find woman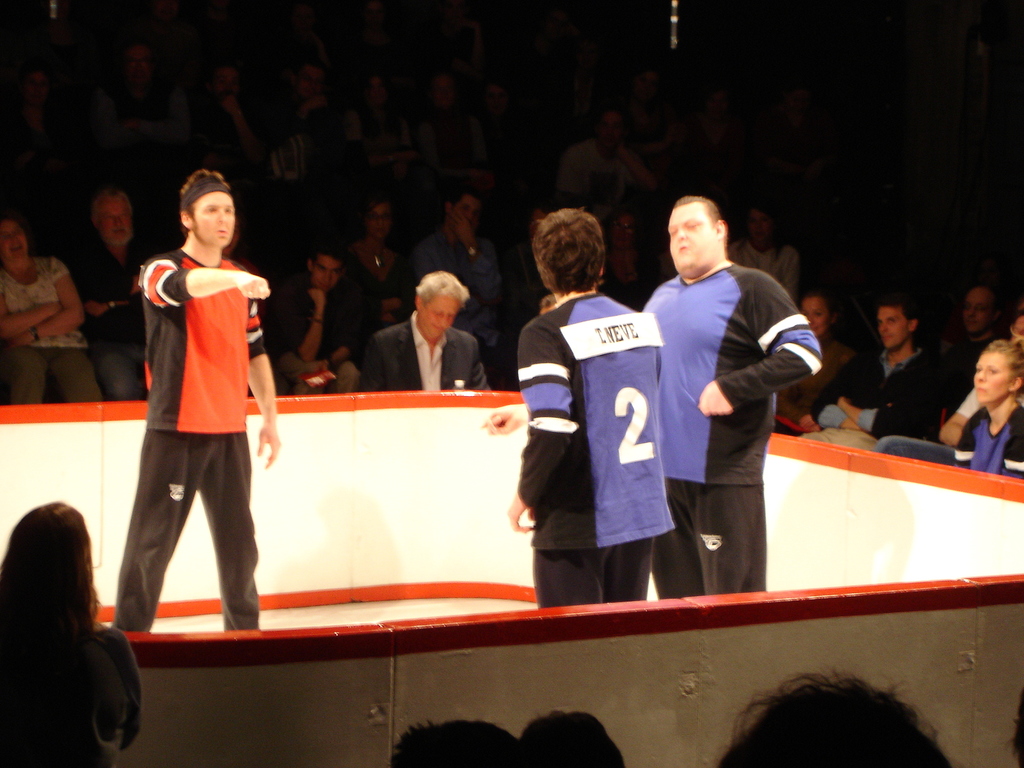
(727,206,810,304)
